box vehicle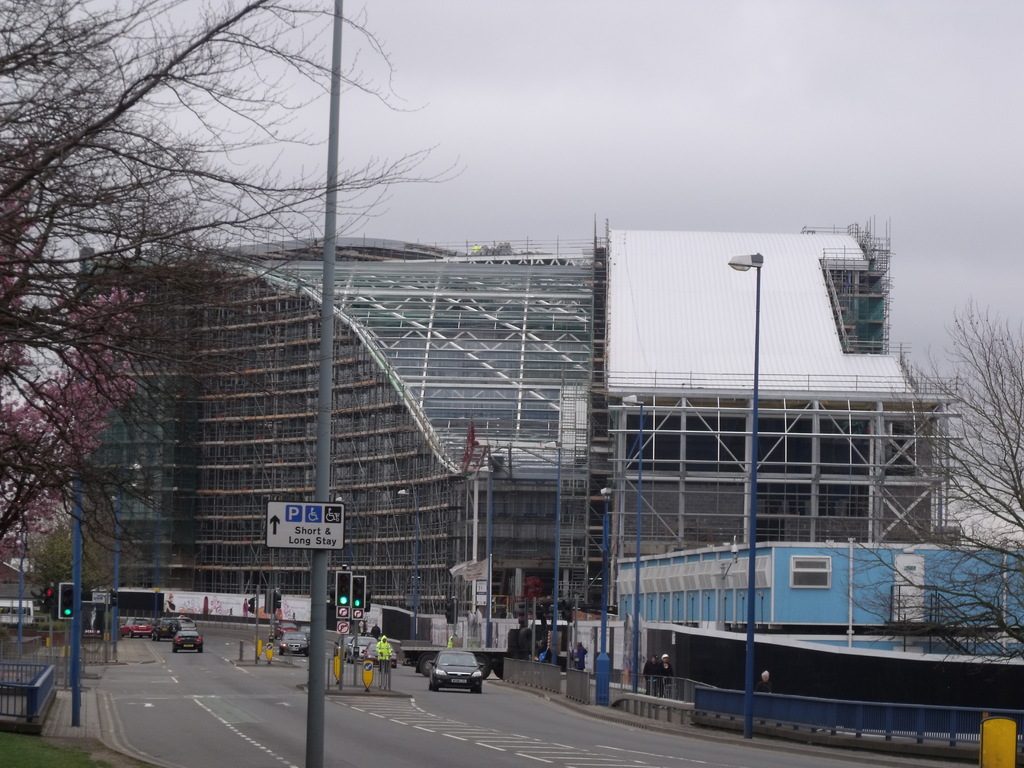
<box>425,650,484,692</box>
